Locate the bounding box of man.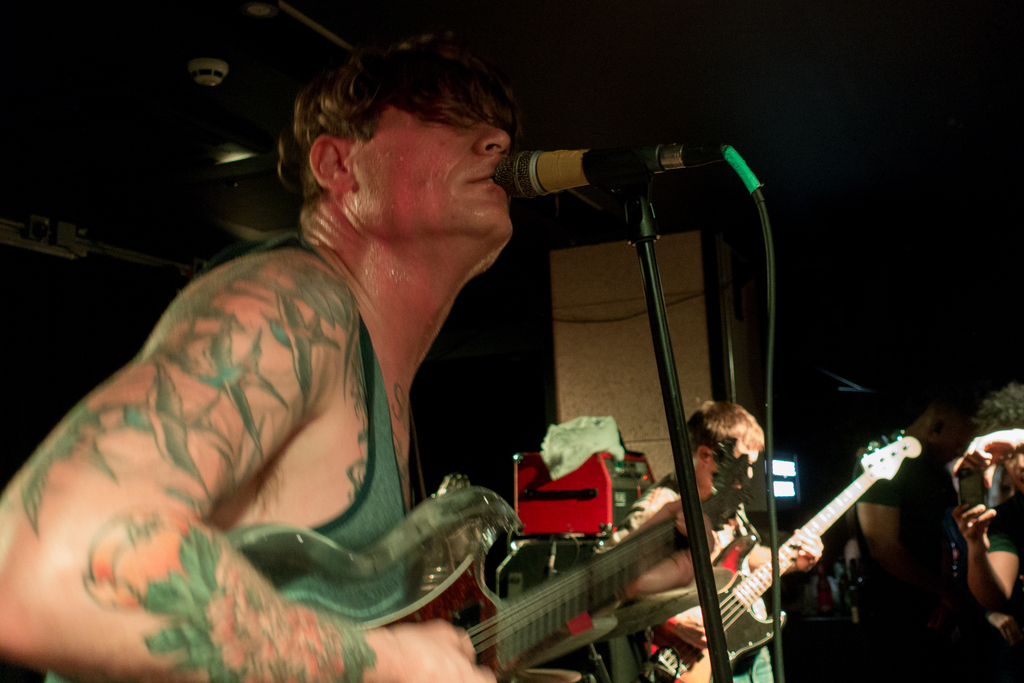
Bounding box: <bbox>601, 395, 825, 682</bbox>.
